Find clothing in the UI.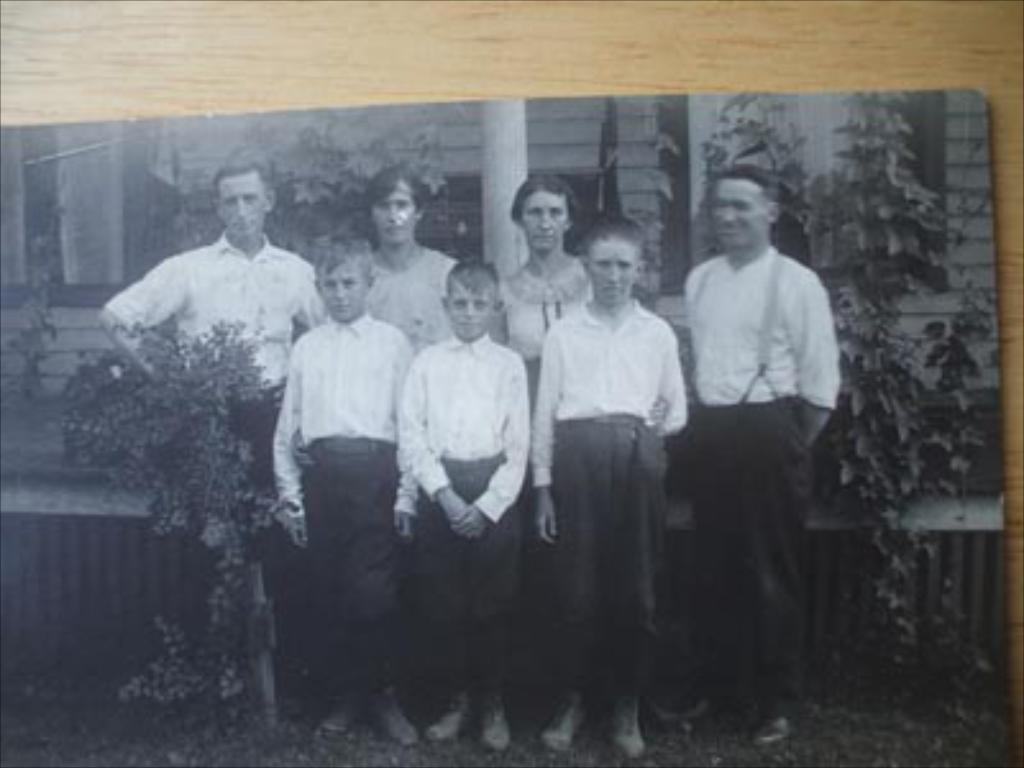
UI element at bbox(476, 228, 602, 428).
